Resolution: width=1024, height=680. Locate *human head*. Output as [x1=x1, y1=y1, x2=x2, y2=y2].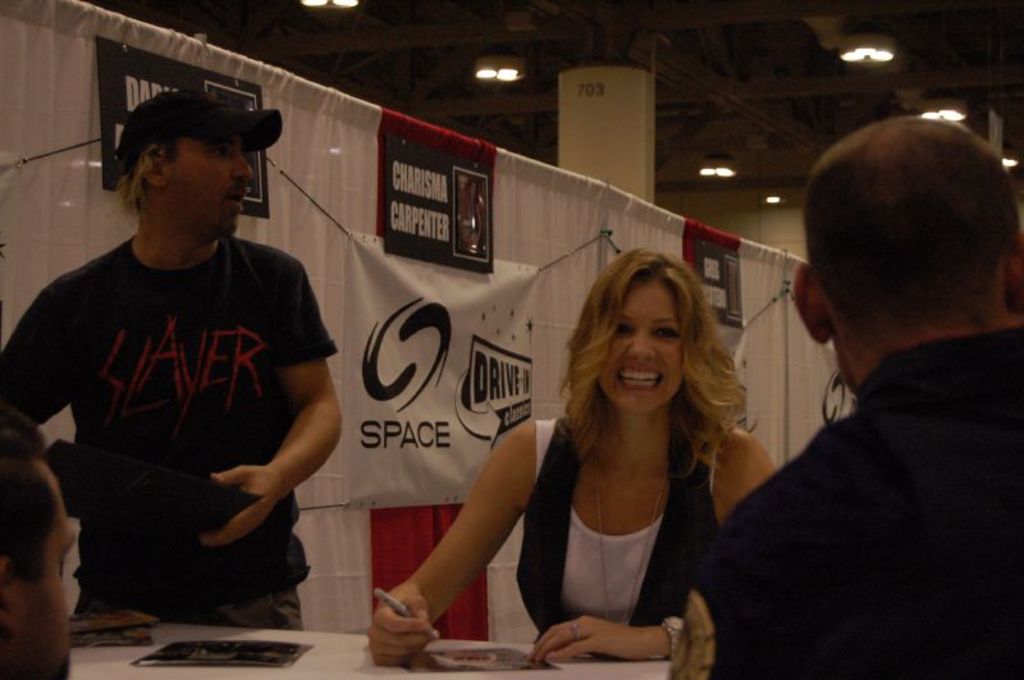
[x1=0, y1=411, x2=76, y2=679].
